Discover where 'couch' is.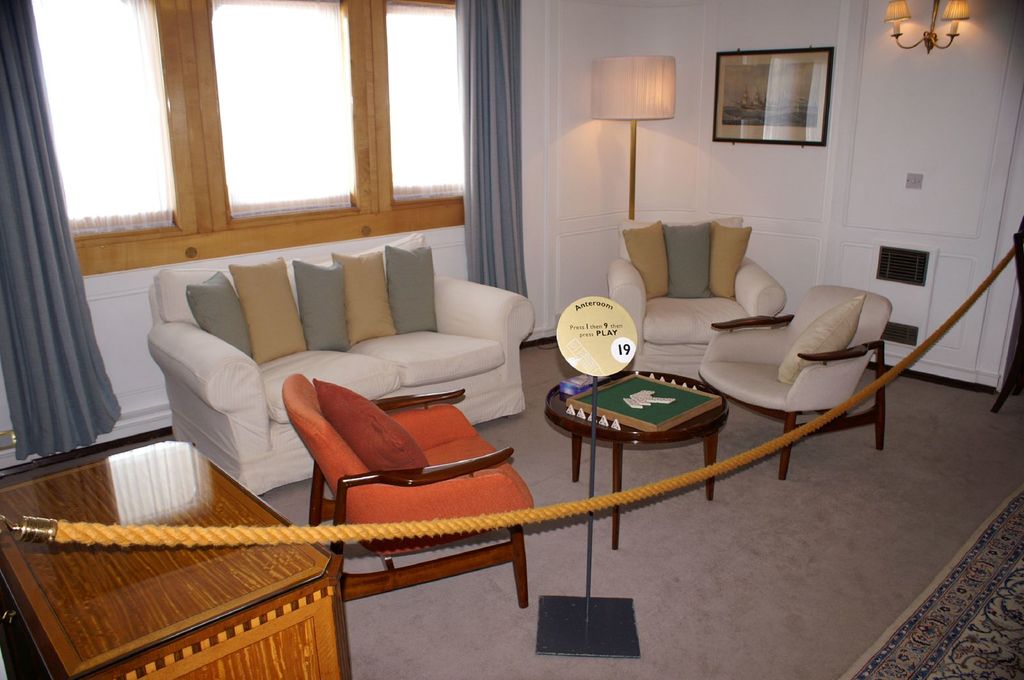
Discovered at bbox(607, 216, 788, 381).
